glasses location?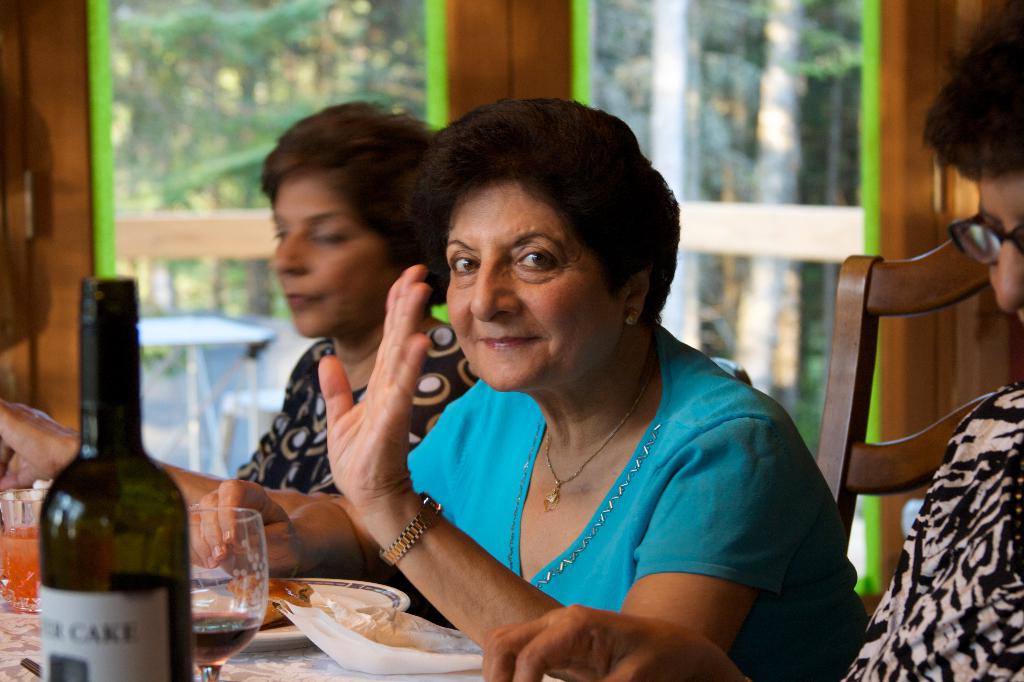
(946, 211, 1023, 264)
